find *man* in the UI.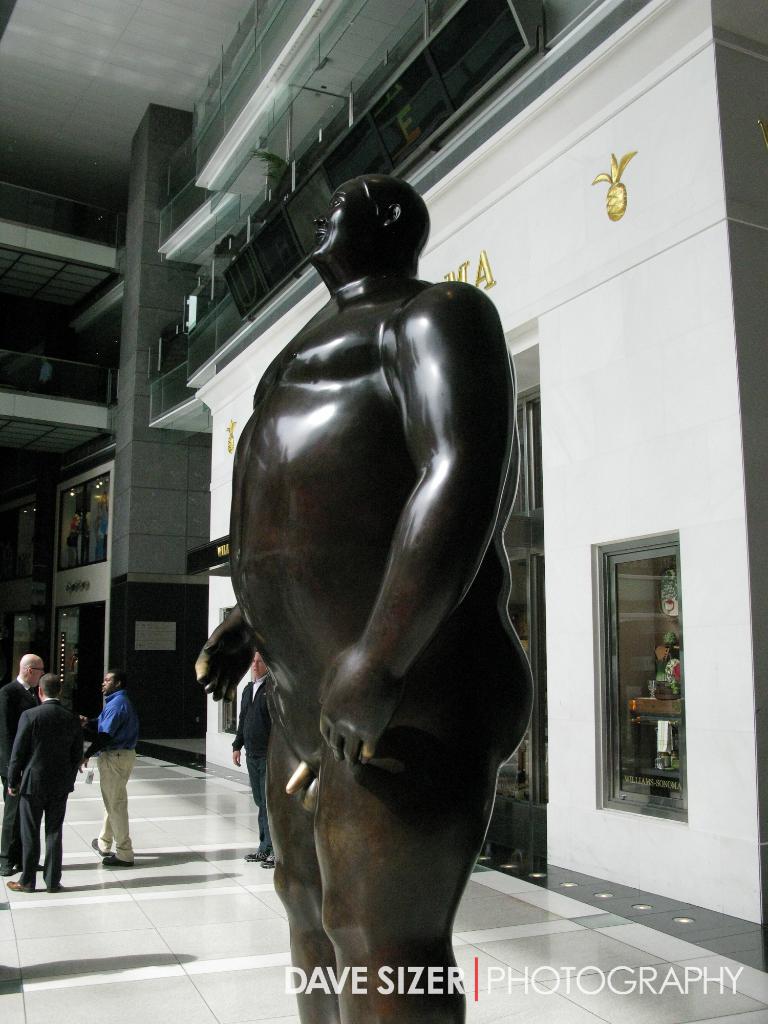
UI element at [x1=77, y1=665, x2=147, y2=870].
